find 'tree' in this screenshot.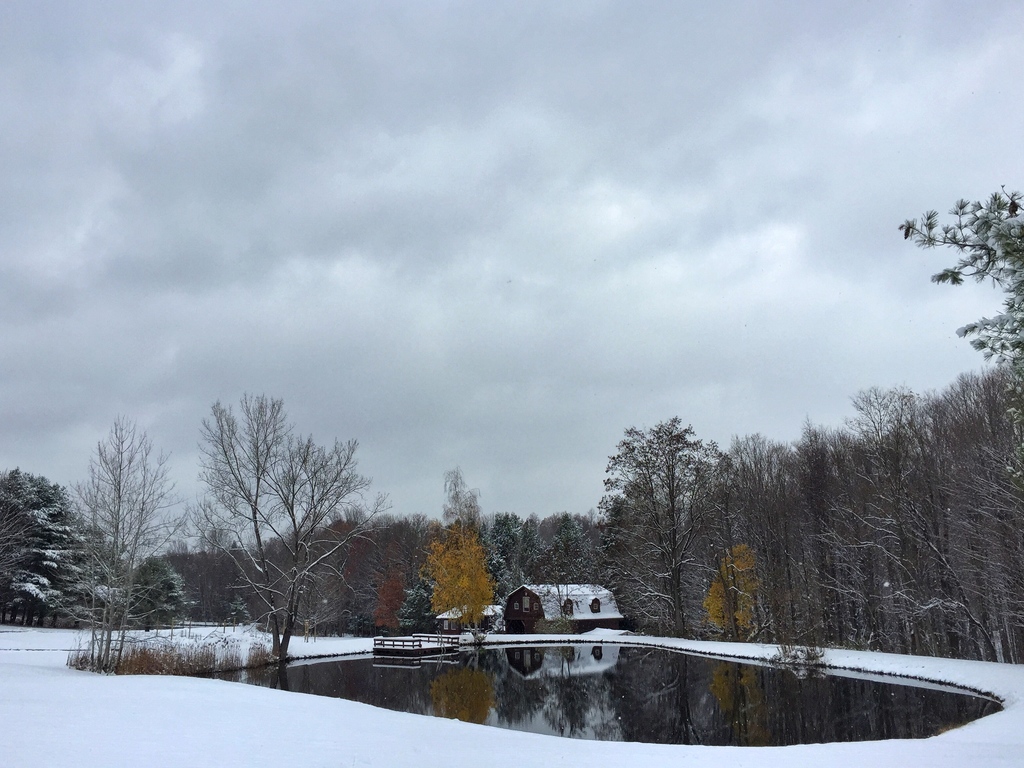
The bounding box for 'tree' is bbox=(419, 518, 500, 648).
